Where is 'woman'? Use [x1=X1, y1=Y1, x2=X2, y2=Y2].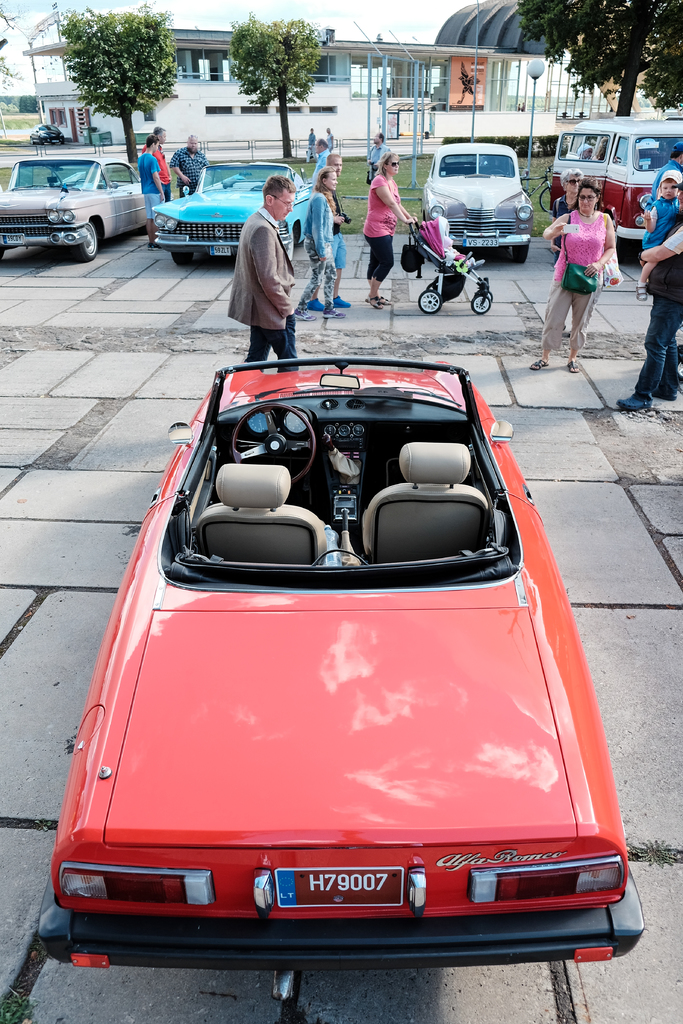
[x1=535, y1=159, x2=634, y2=360].
